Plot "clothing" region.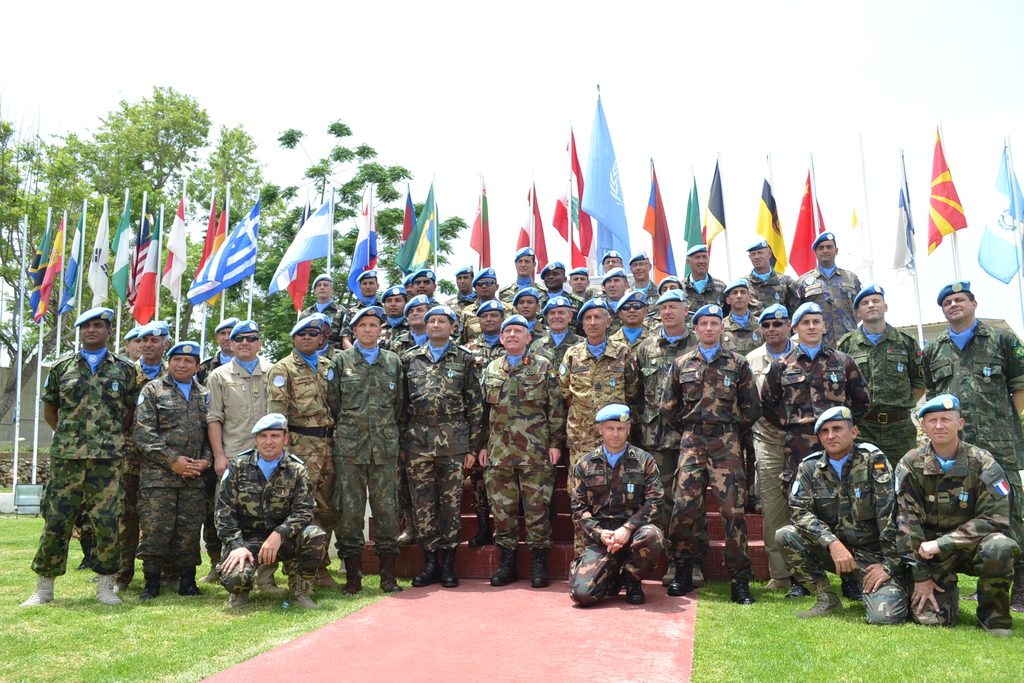
Plotted at rect(577, 441, 669, 604).
